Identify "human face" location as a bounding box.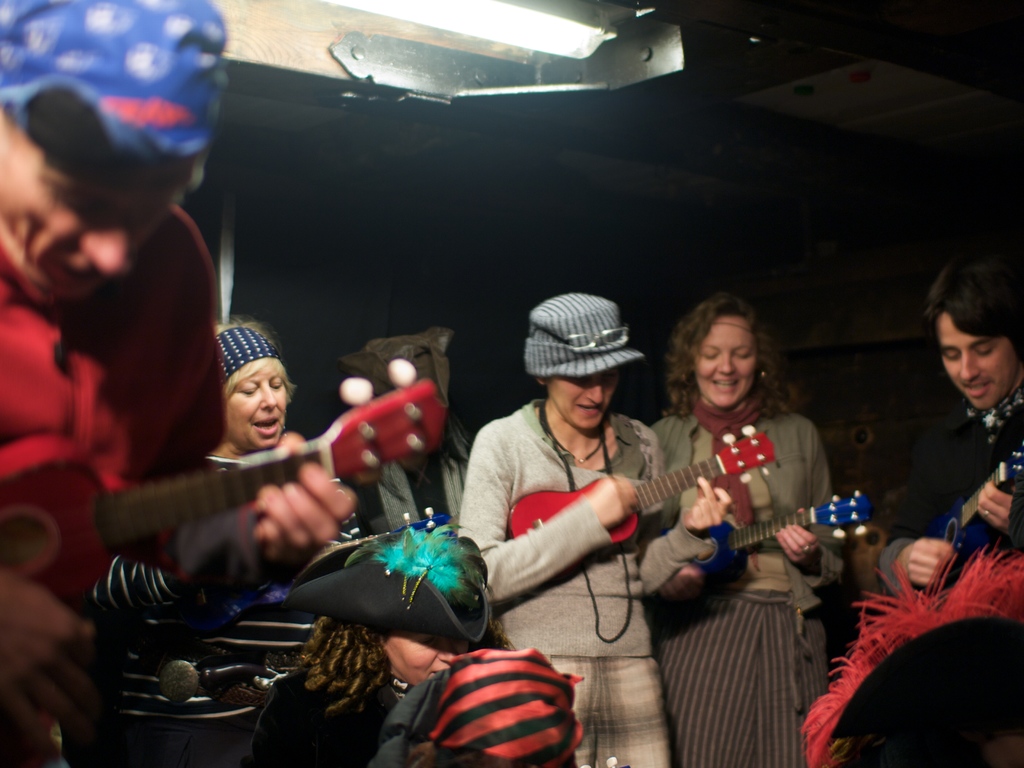
(0,141,184,299).
